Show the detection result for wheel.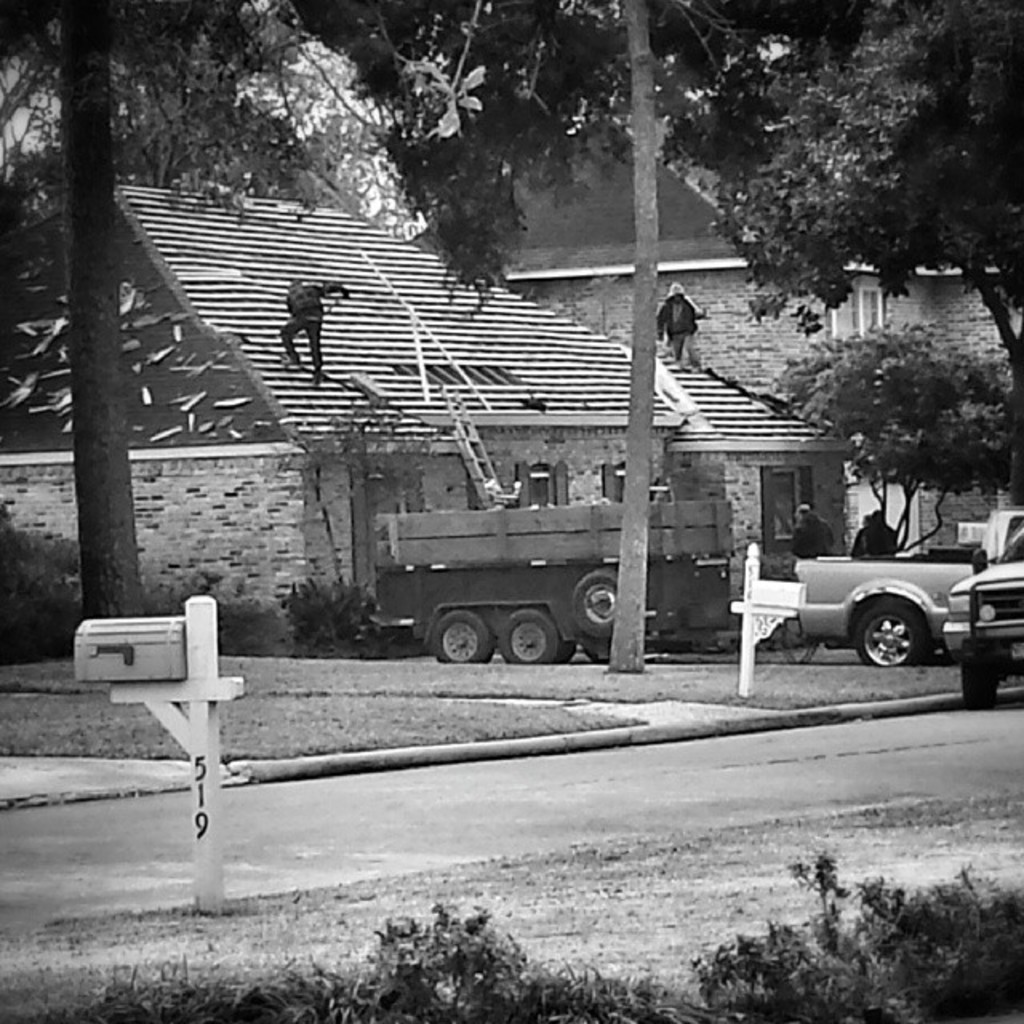
<box>848,590,938,667</box>.
